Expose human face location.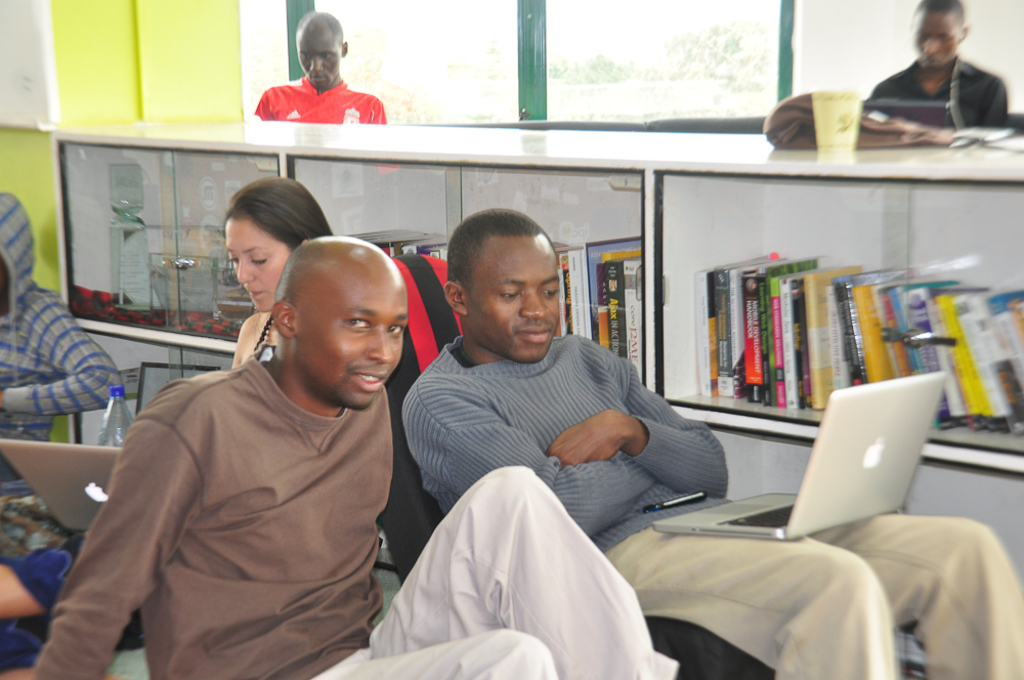
Exposed at (910,12,958,68).
